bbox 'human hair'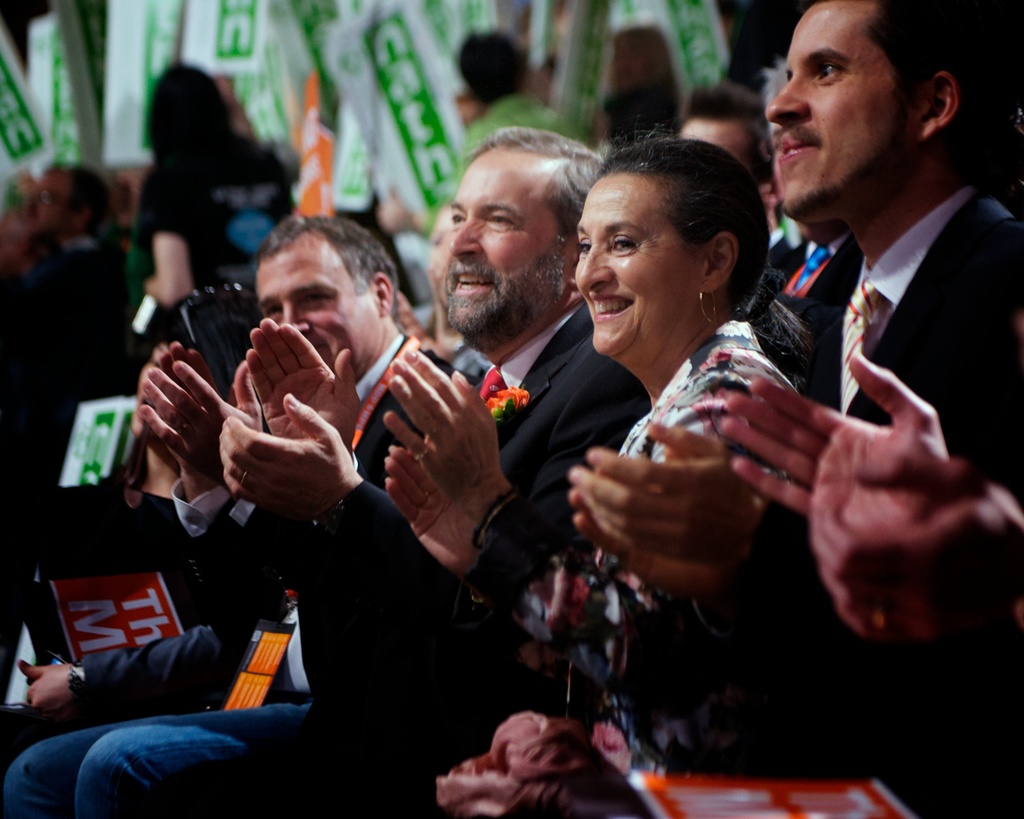
Rect(577, 129, 767, 315)
